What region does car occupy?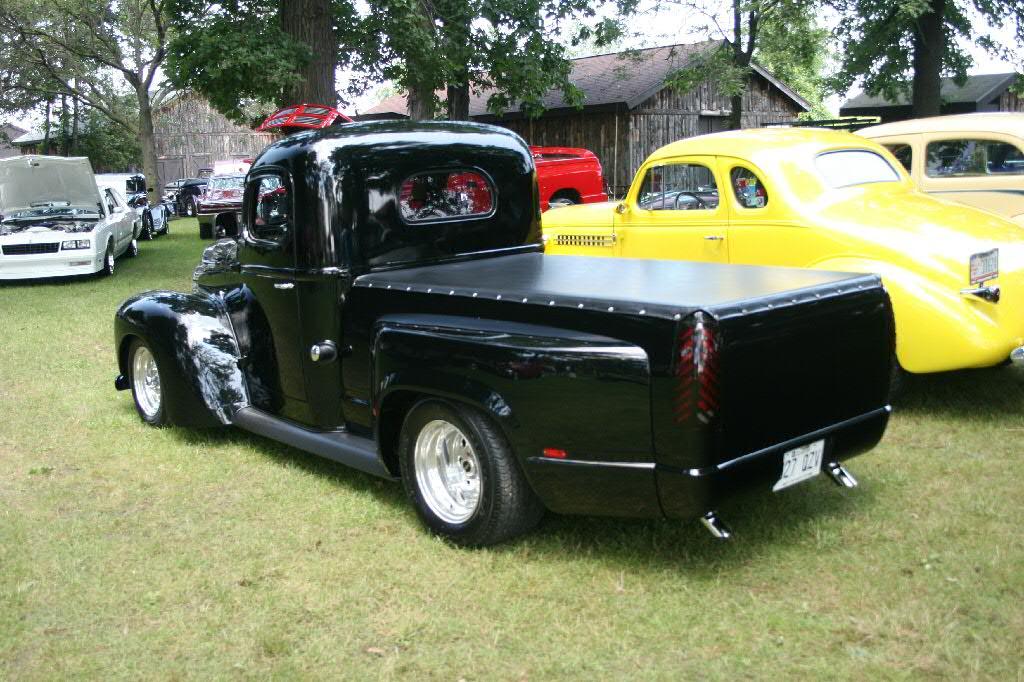
detection(195, 160, 285, 233).
